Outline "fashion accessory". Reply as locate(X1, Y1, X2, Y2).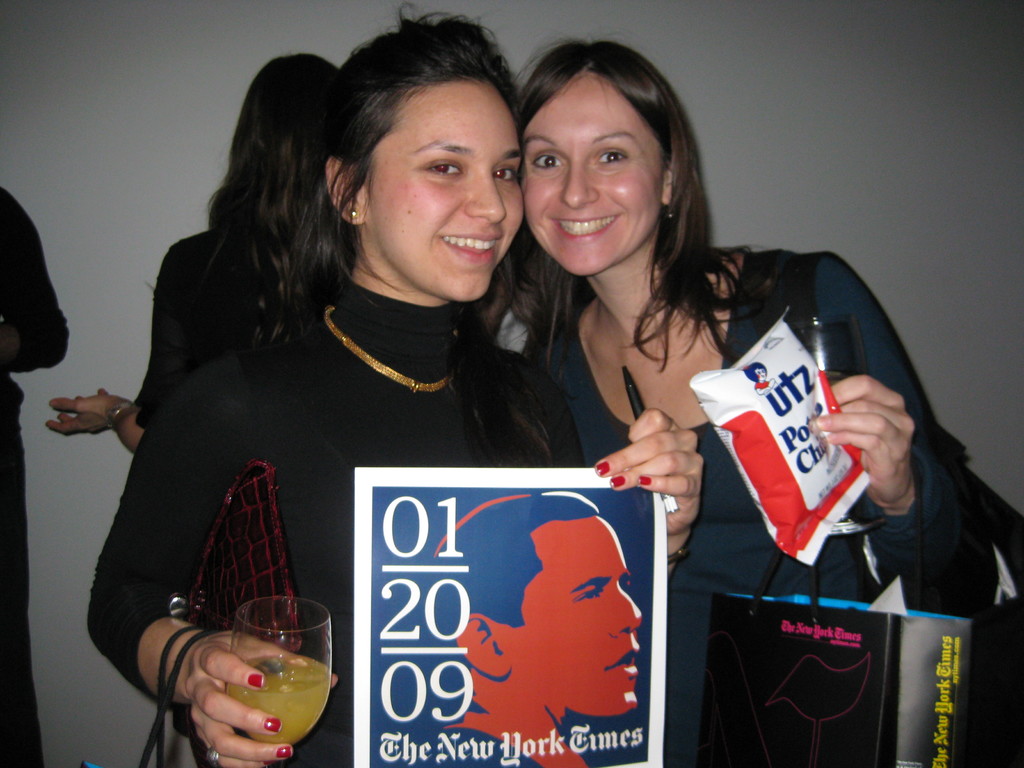
locate(321, 303, 449, 396).
